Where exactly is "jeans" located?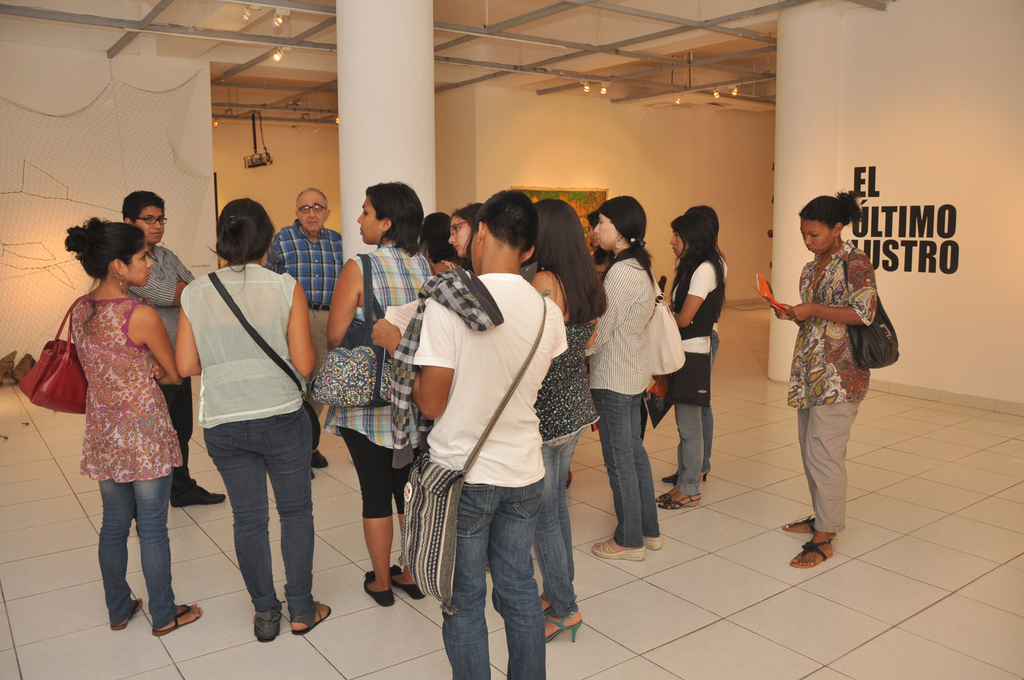
Its bounding box is crop(161, 368, 195, 495).
